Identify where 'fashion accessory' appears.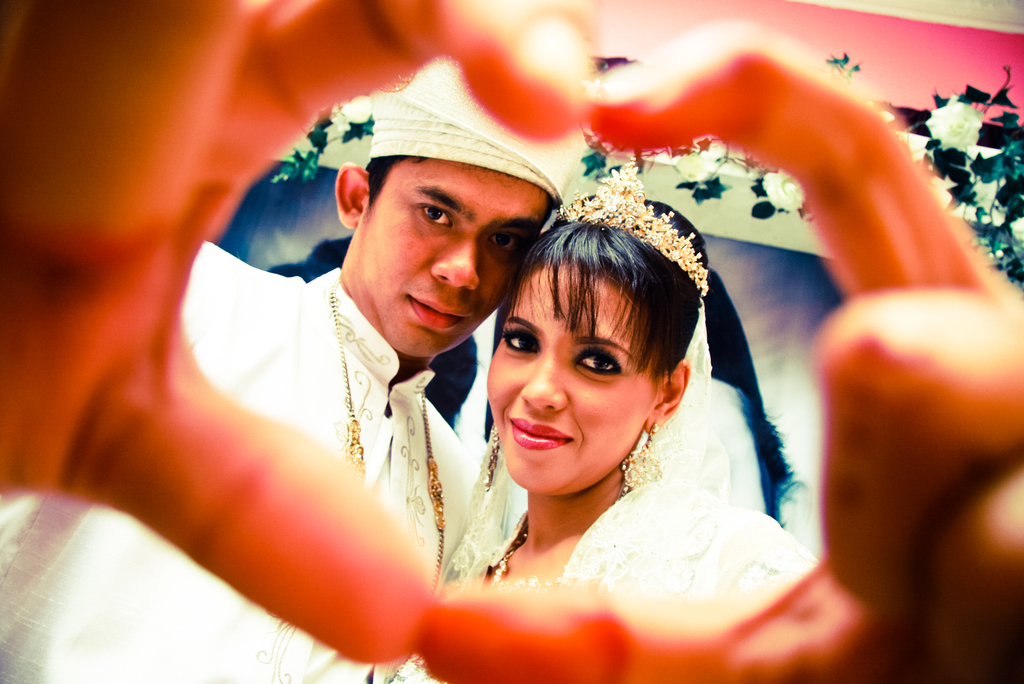
Appears at <bbox>486, 528, 530, 587</bbox>.
